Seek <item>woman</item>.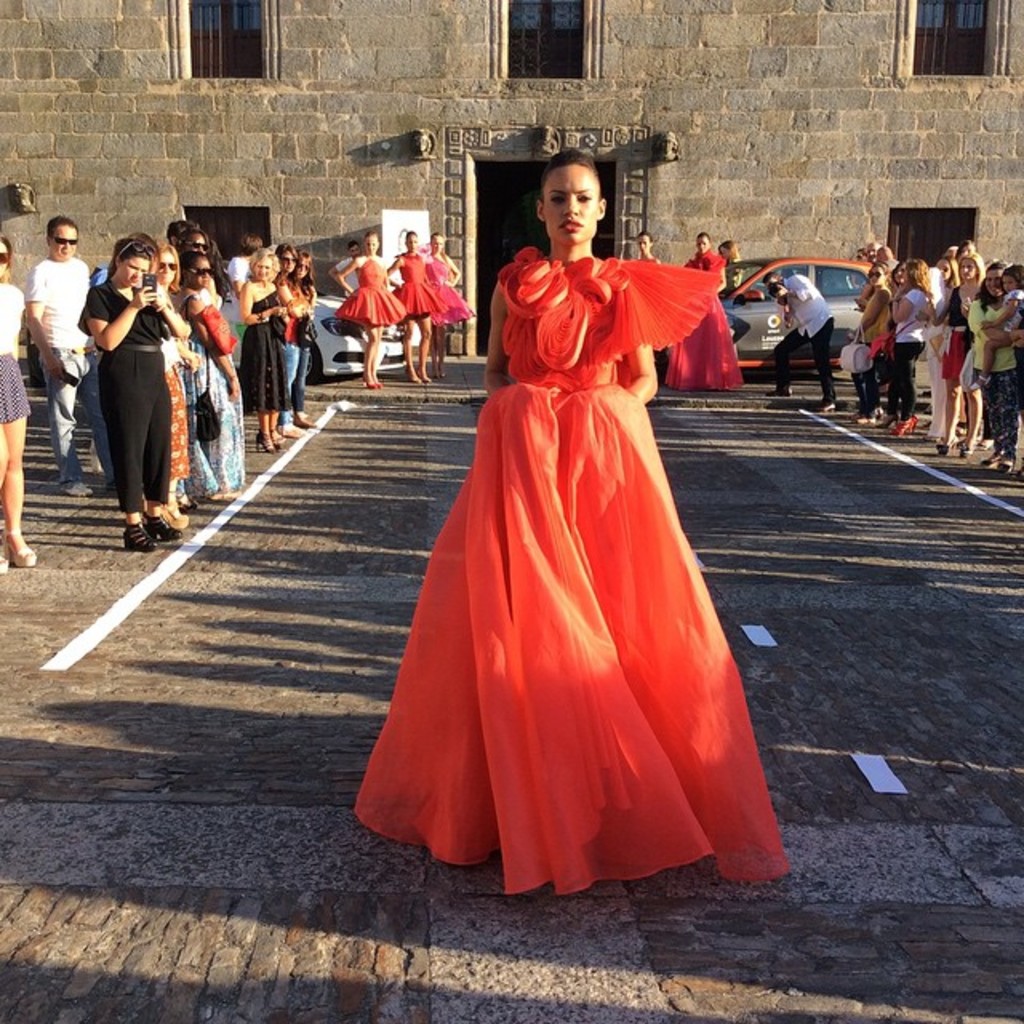
rect(150, 245, 192, 520).
